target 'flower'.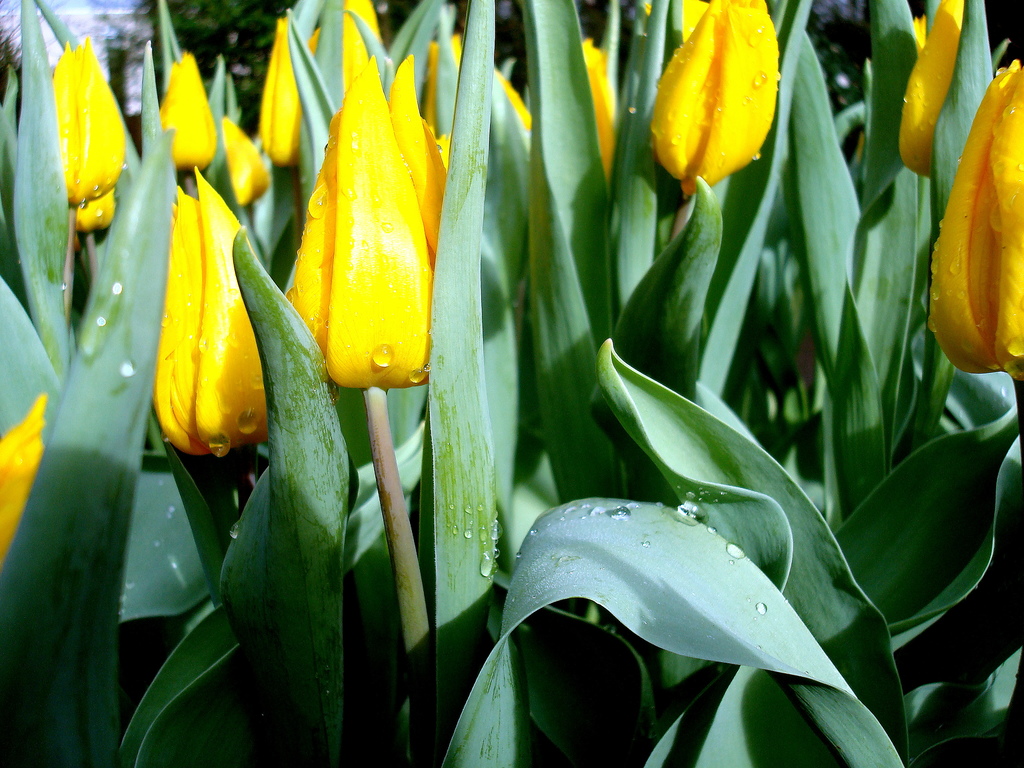
Target region: 636 7 788 180.
